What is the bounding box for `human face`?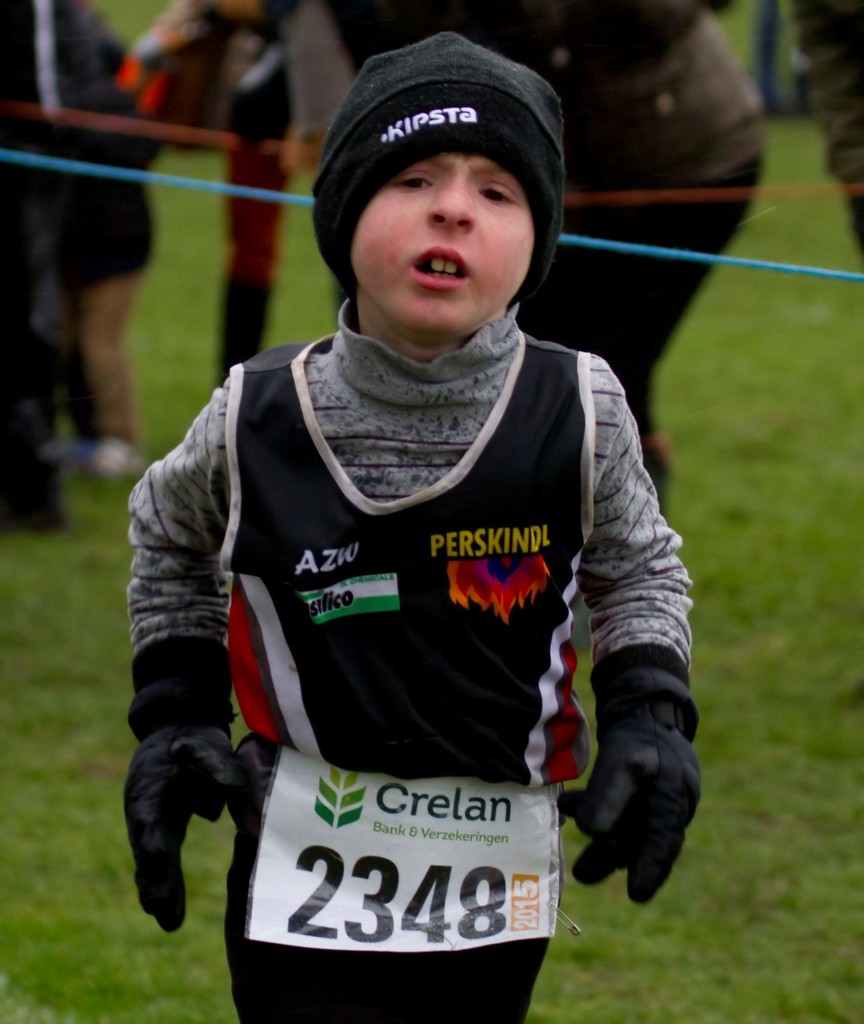
351/154/534/337.
